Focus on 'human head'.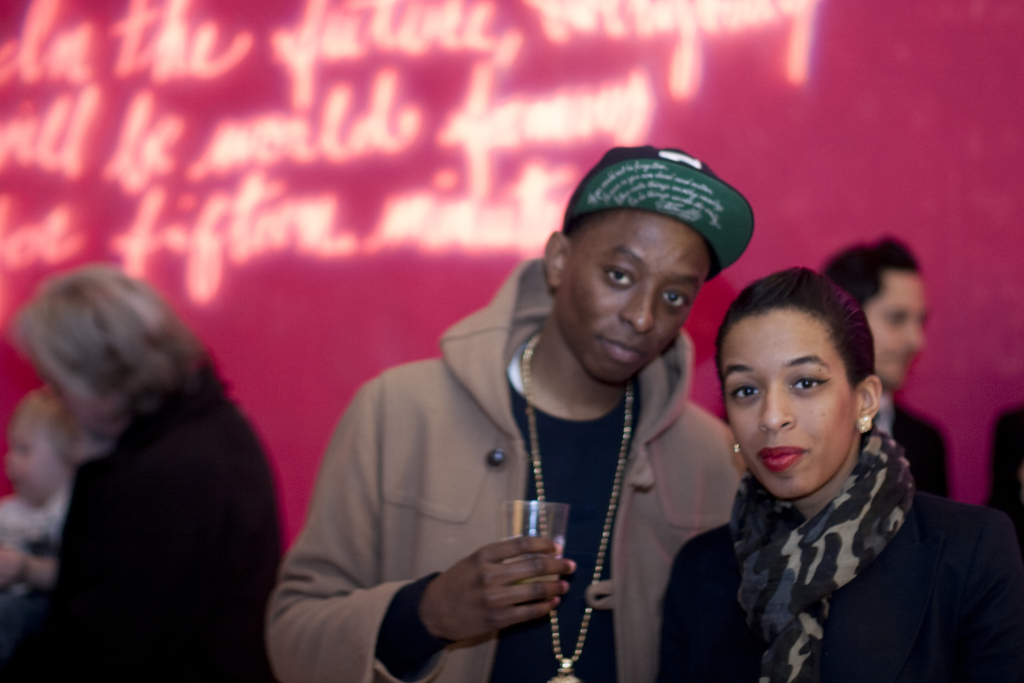
Focused at detection(816, 236, 924, 395).
